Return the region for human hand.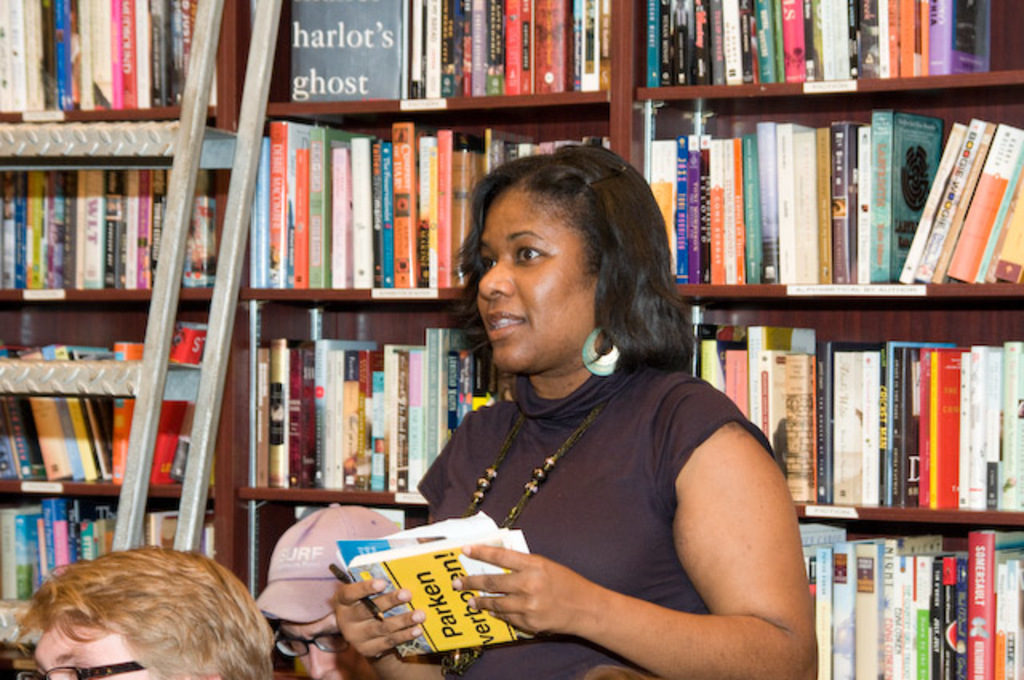
bbox=(330, 574, 432, 664).
